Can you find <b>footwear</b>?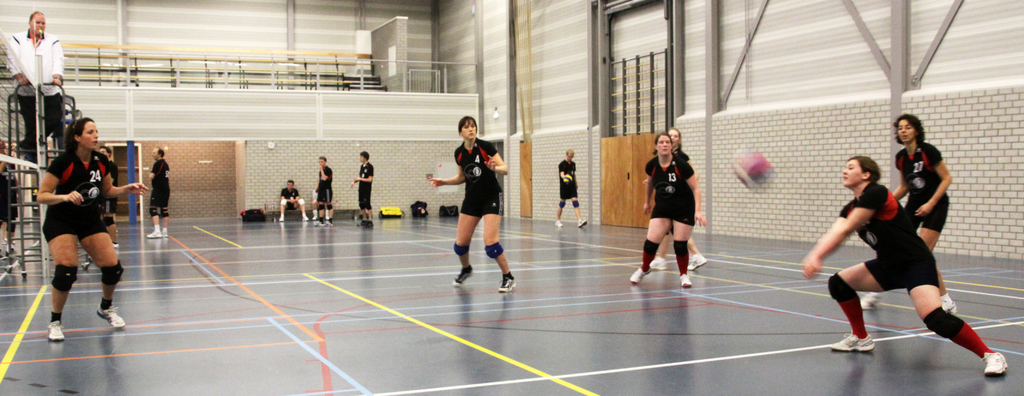
Yes, bounding box: pyautogui.locateOnScreen(655, 254, 666, 270).
